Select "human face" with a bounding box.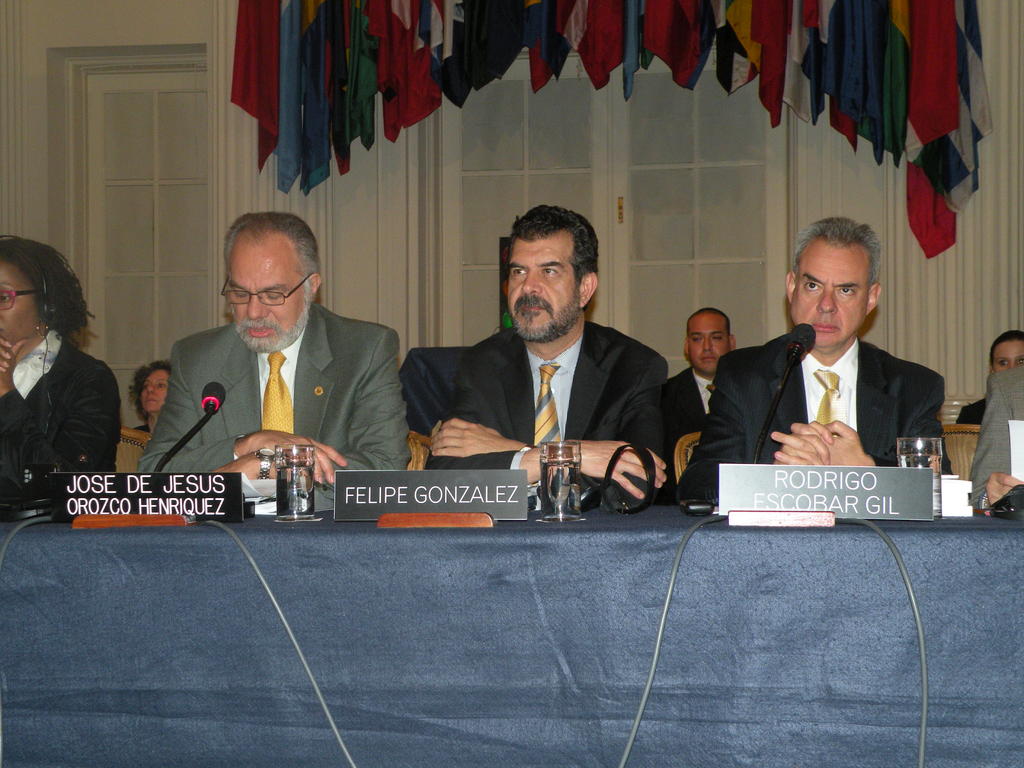
<region>995, 332, 1022, 373</region>.
